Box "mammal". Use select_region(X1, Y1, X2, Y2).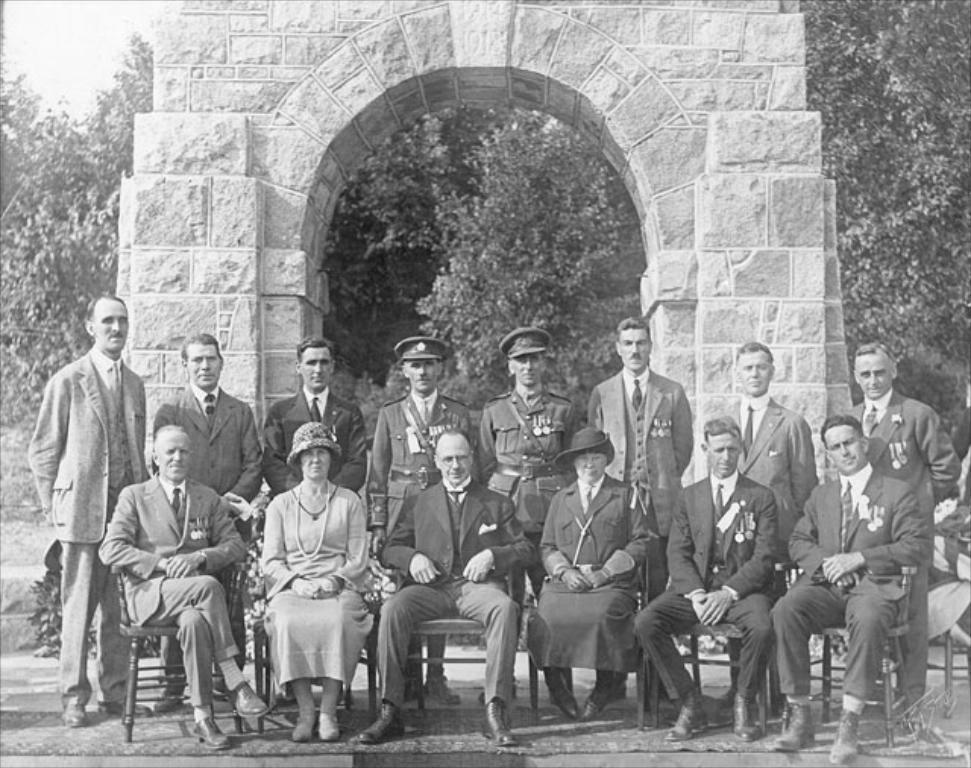
select_region(519, 420, 660, 718).
